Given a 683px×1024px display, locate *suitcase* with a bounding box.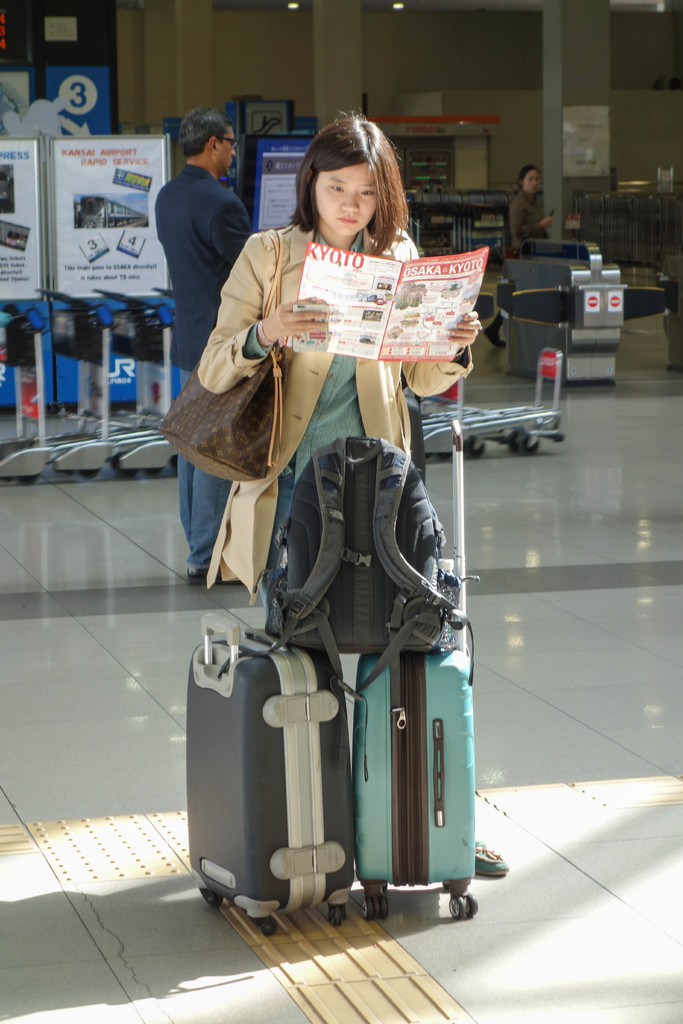
Located: left=350, top=417, right=479, bottom=916.
